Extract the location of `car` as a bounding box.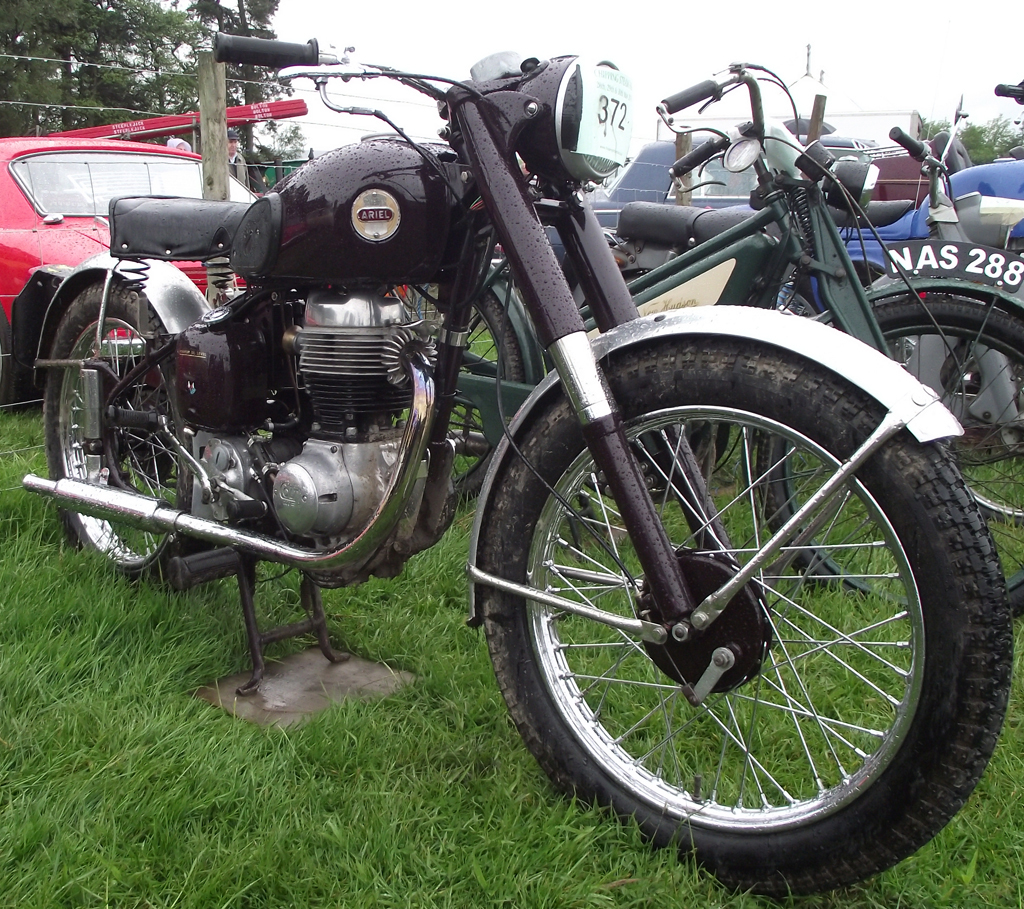
left=0, top=136, right=271, bottom=391.
